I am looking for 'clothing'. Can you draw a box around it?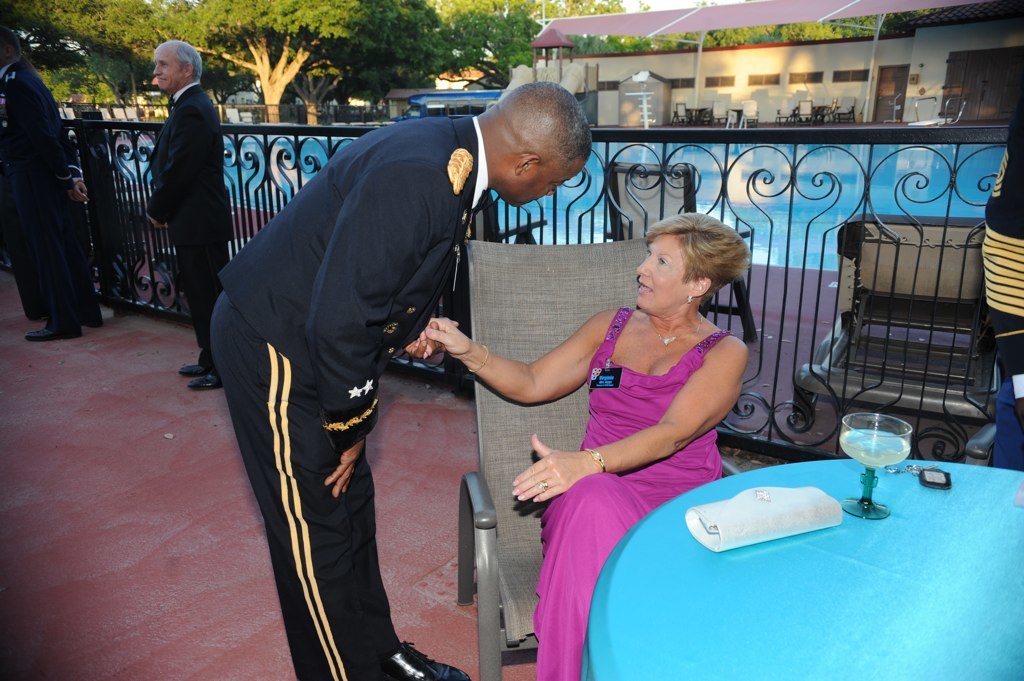
Sure, the bounding box is select_region(135, 31, 241, 335).
